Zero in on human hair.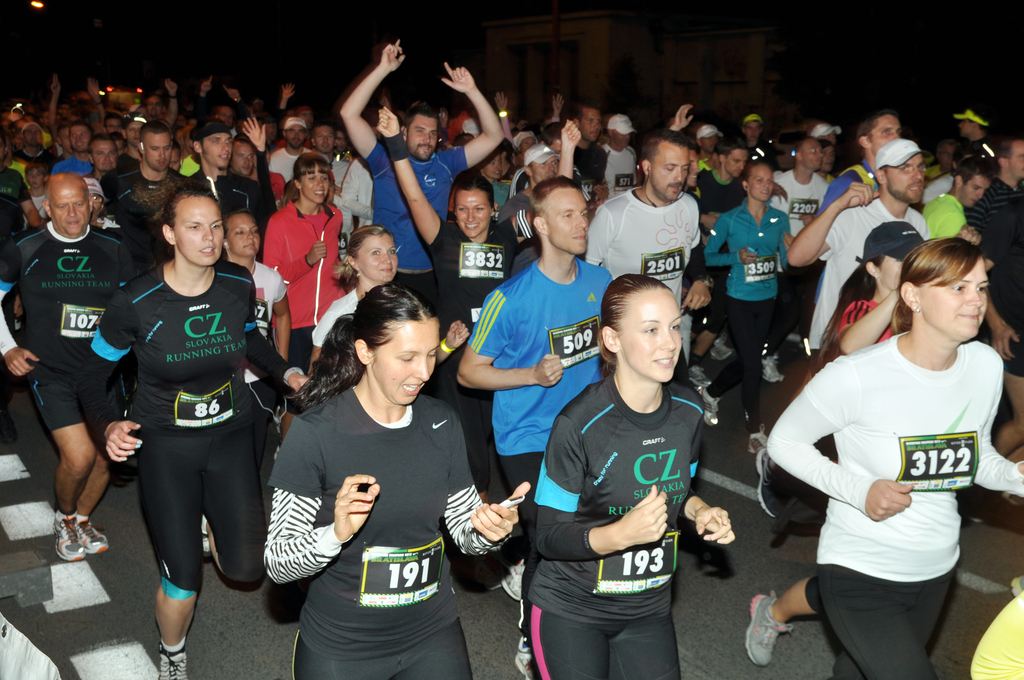
Zeroed in: locate(311, 285, 440, 426).
